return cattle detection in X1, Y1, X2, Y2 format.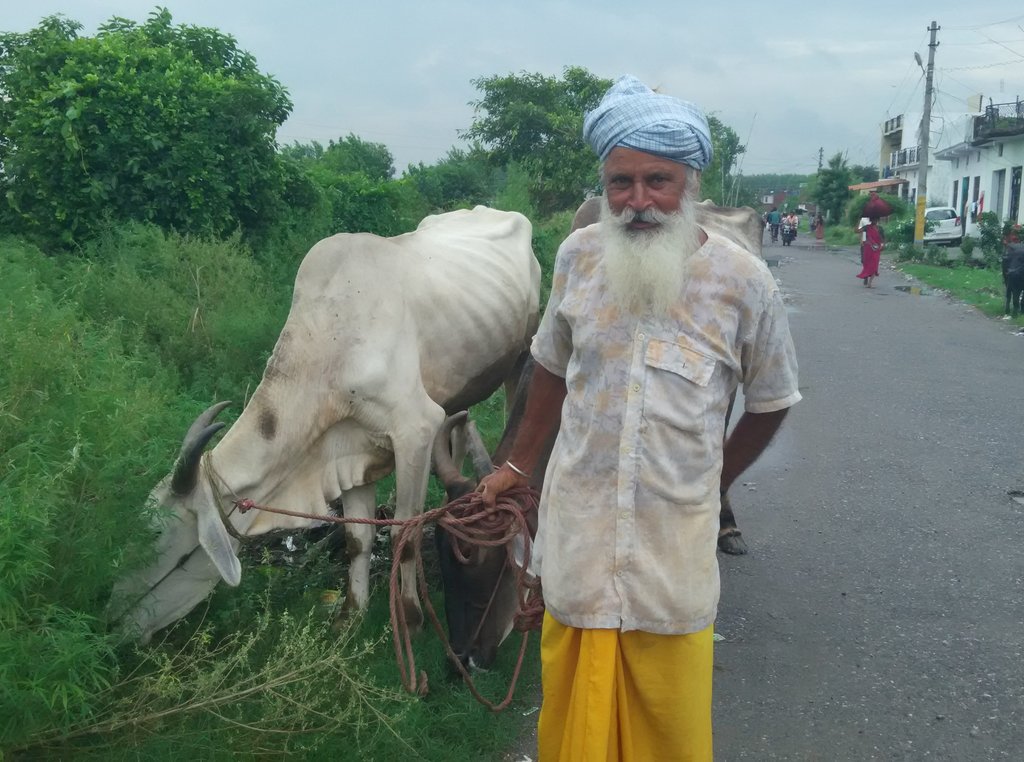
428, 190, 763, 694.
